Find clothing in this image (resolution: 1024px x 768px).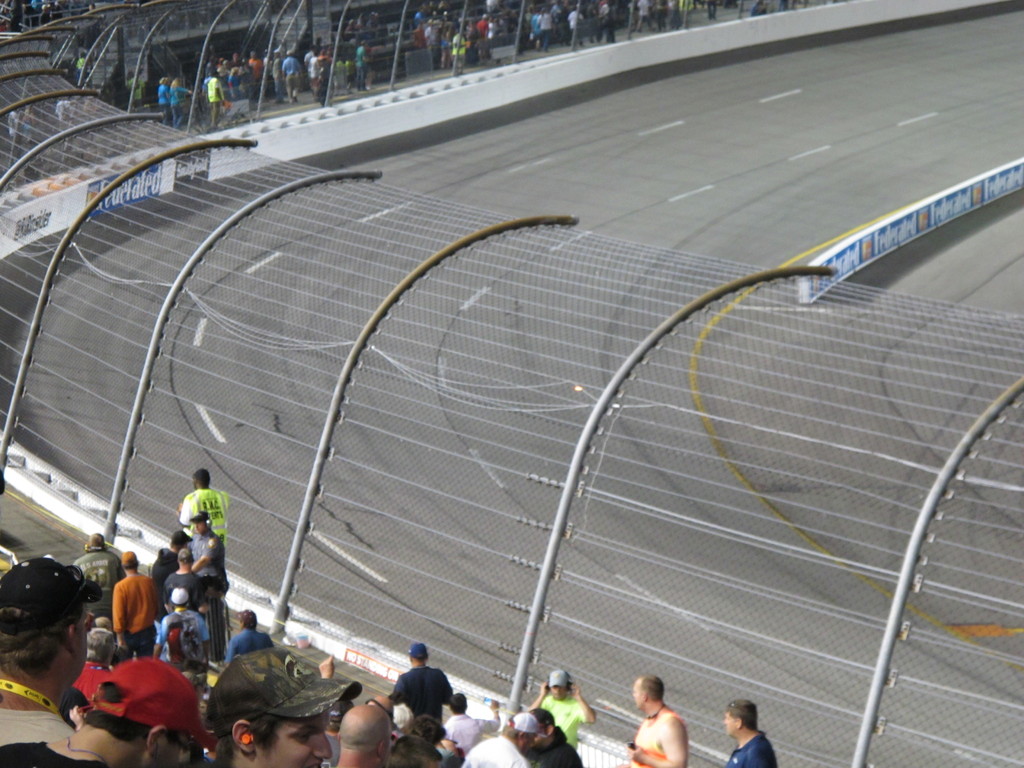
[357,49,369,91].
